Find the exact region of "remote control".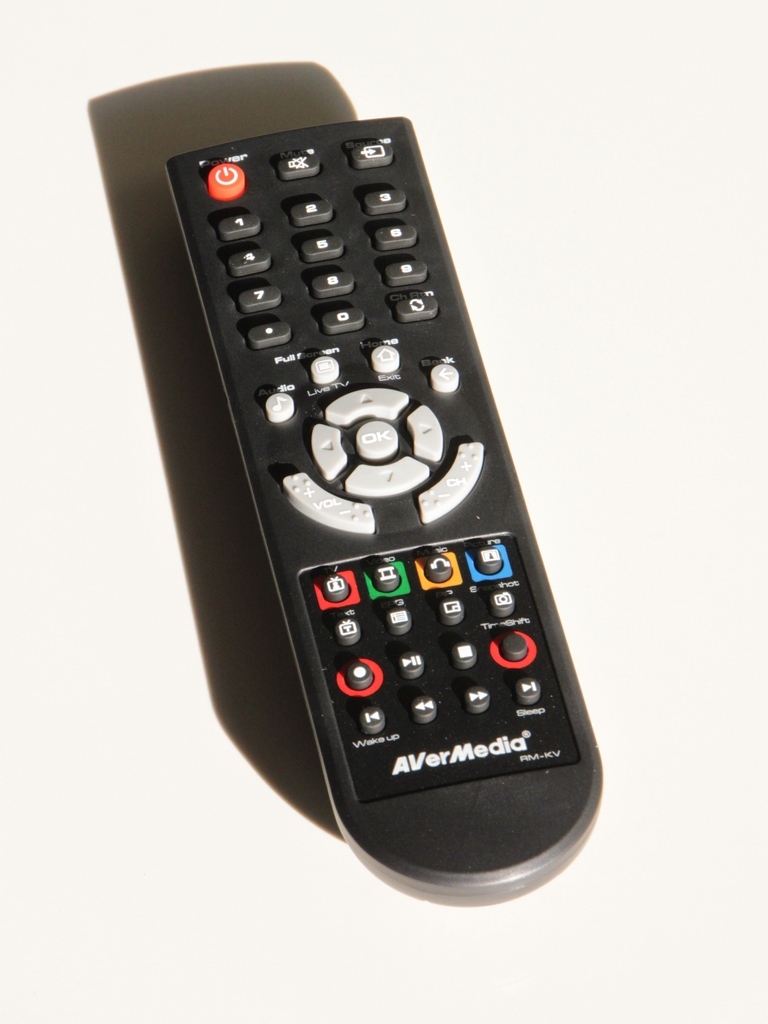
Exact region: 163, 112, 601, 909.
